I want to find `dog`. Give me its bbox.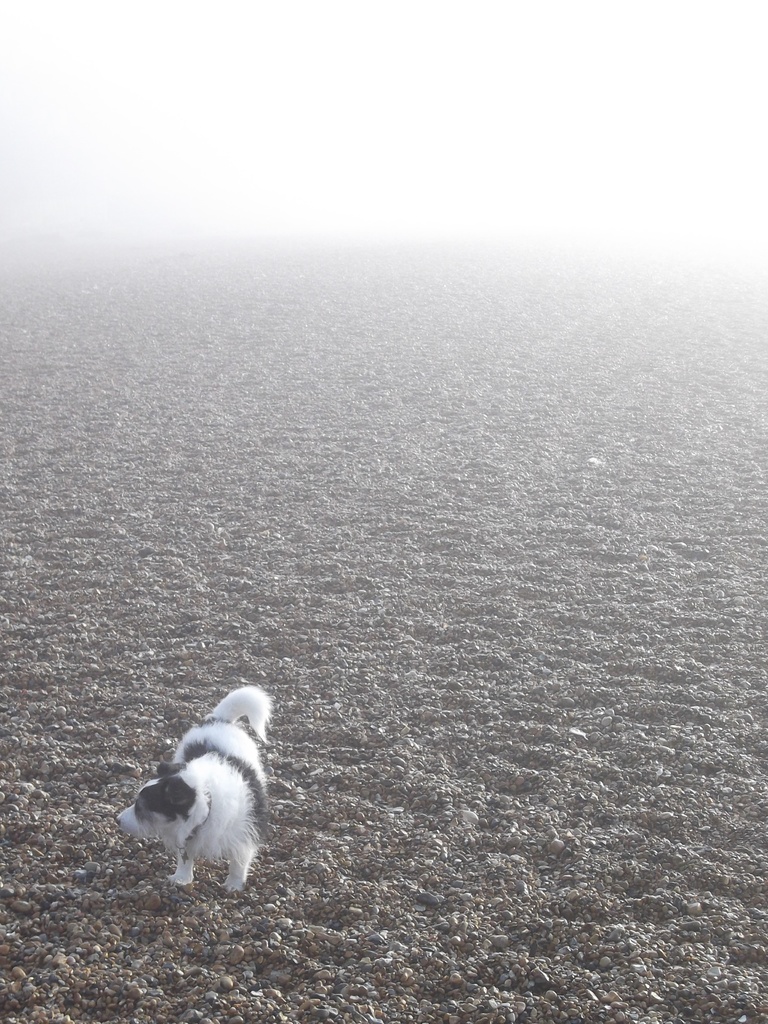
box=[113, 687, 277, 895].
